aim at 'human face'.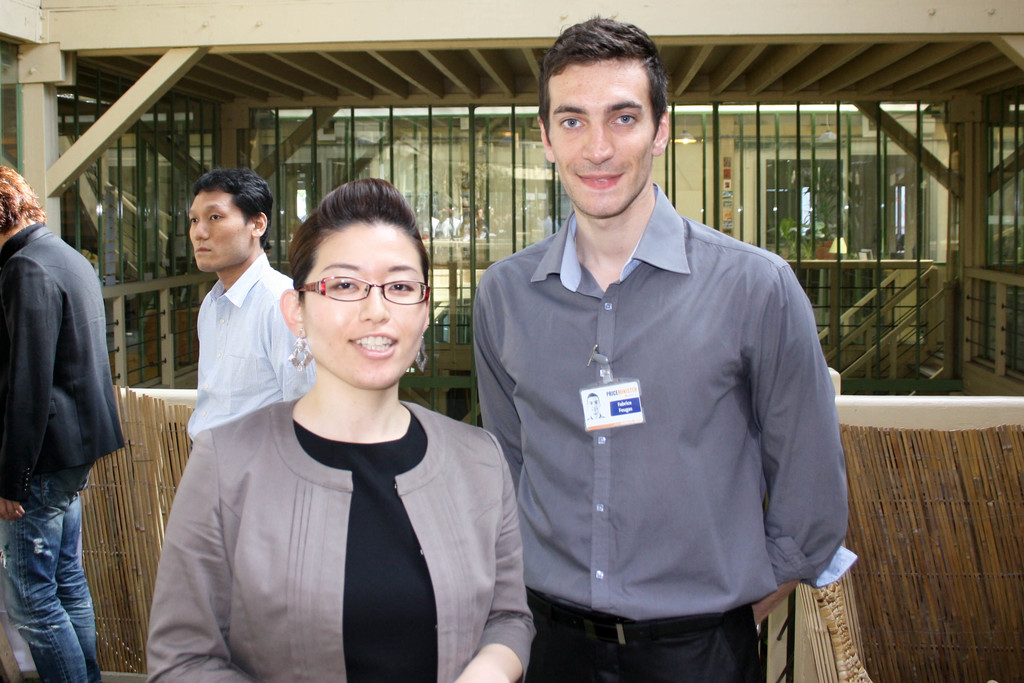
Aimed at 188 193 253 274.
